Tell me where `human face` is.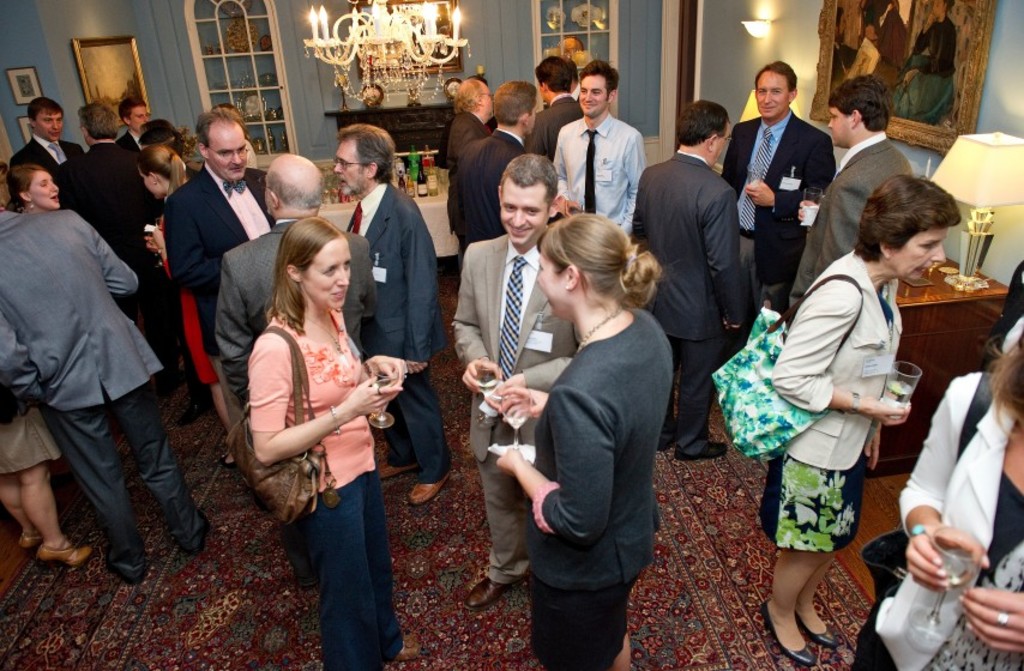
`human face` is at bbox(904, 228, 947, 288).
